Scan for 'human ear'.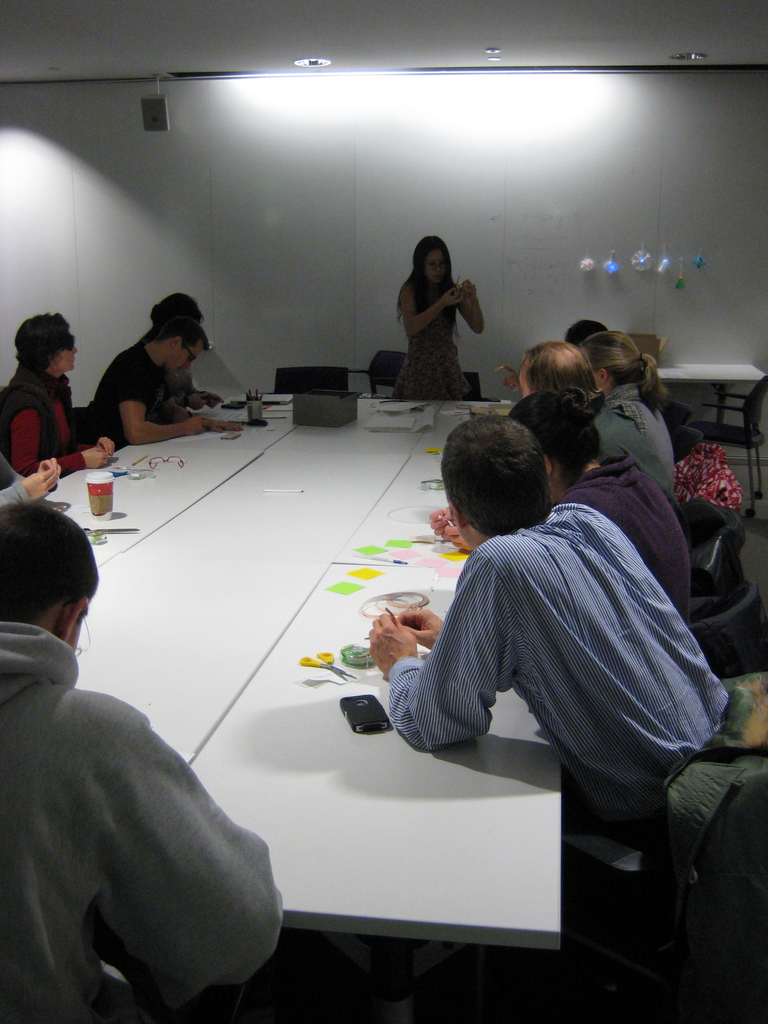
Scan result: select_region(60, 600, 86, 645).
